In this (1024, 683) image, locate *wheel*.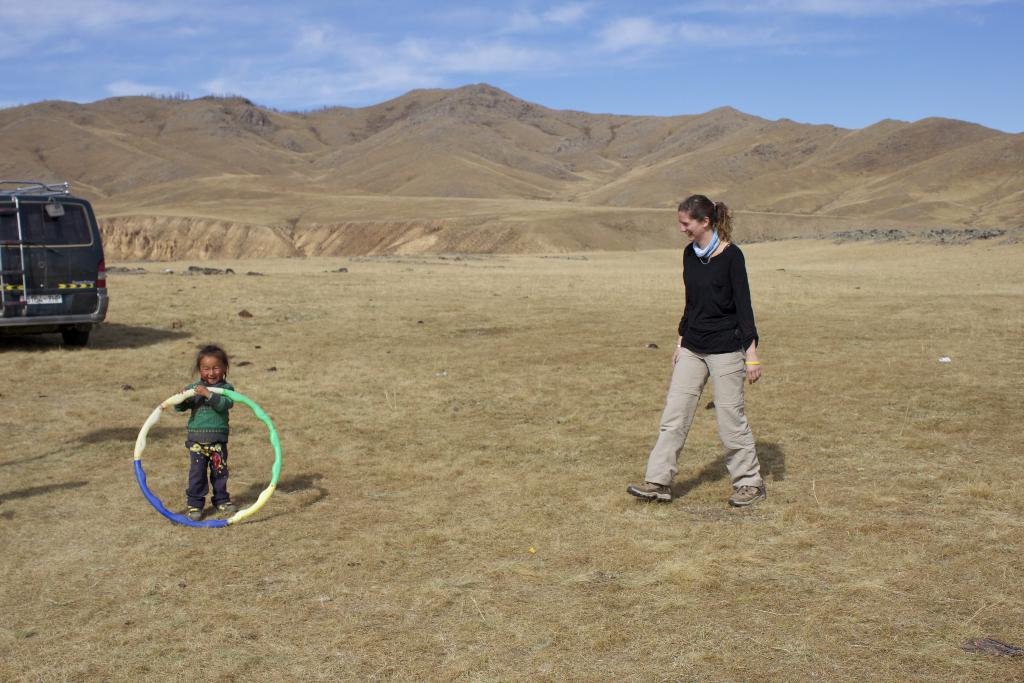
Bounding box: 141/386/268/531.
